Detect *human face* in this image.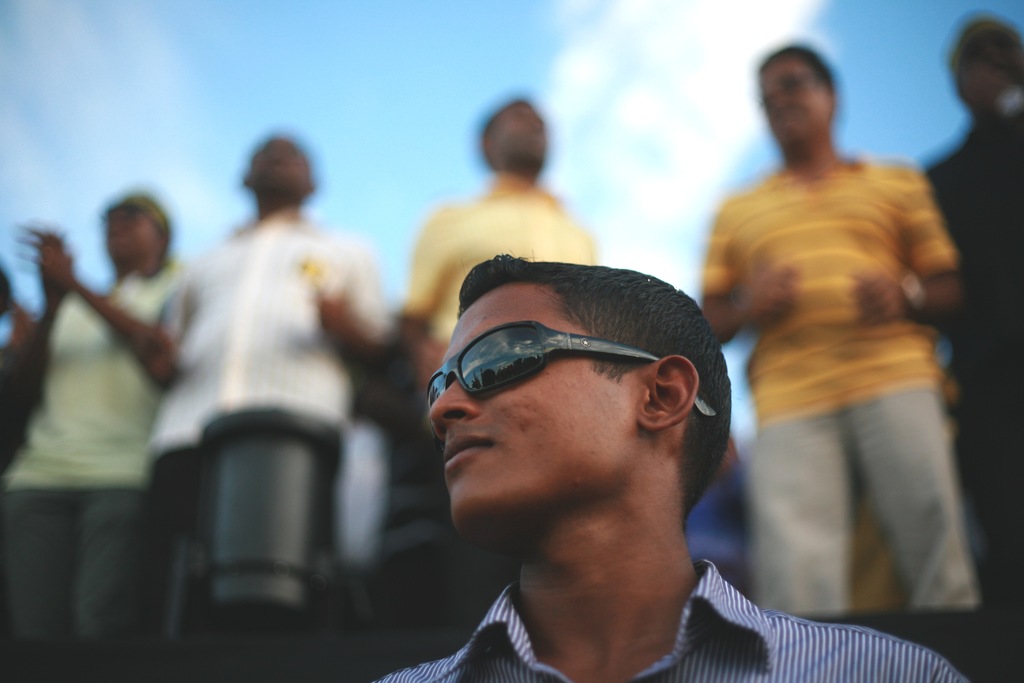
Detection: [x1=959, y1=37, x2=1021, y2=99].
